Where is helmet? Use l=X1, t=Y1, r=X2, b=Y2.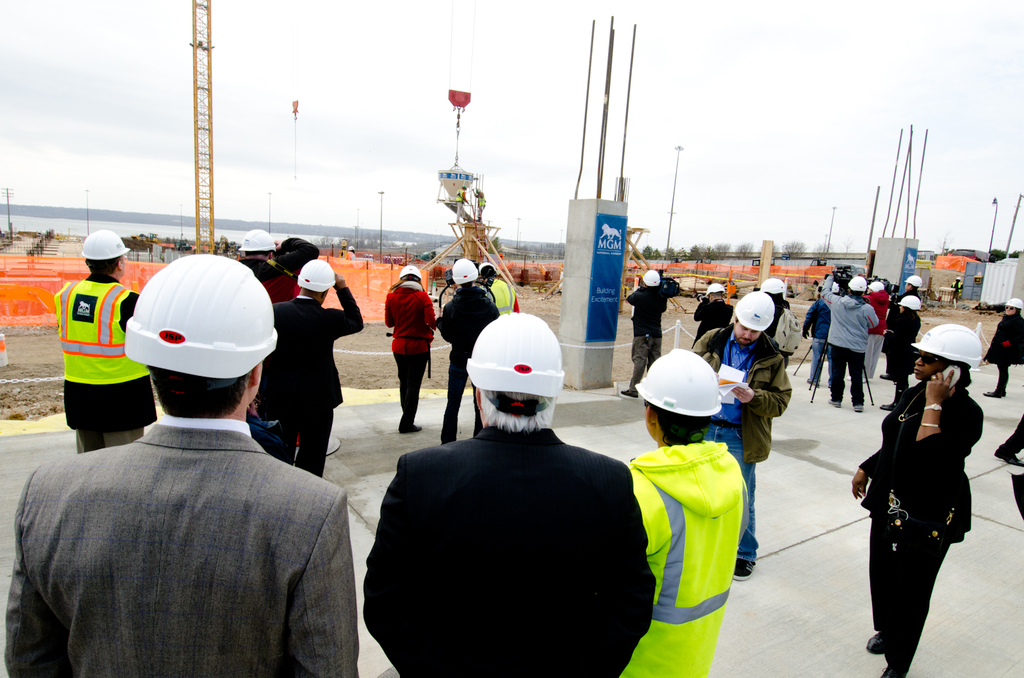
l=911, t=324, r=984, b=372.
